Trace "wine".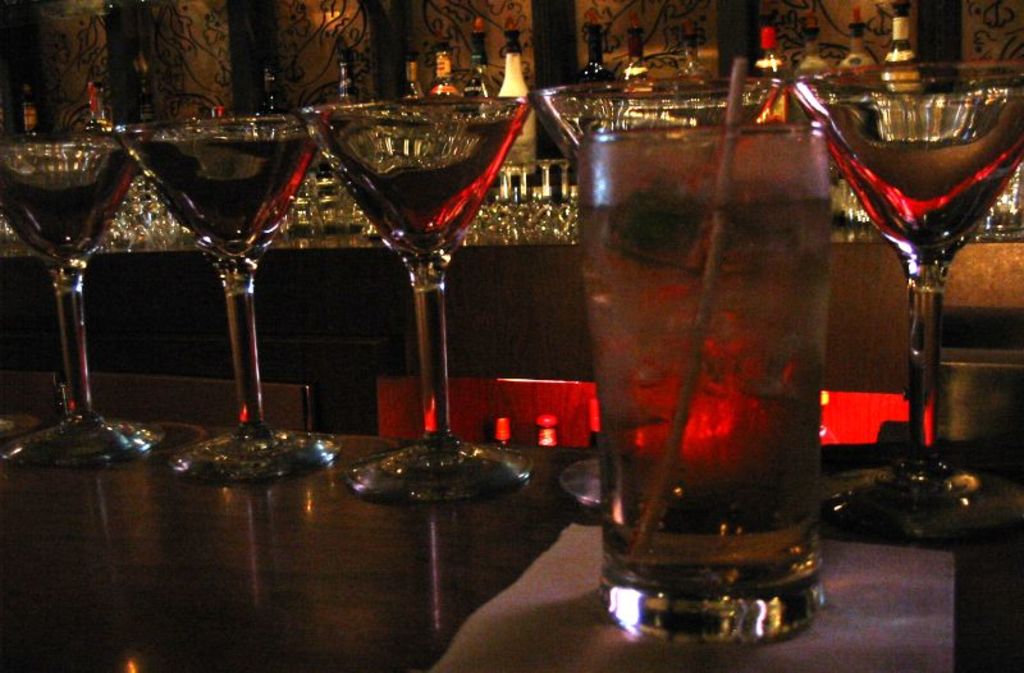
Traced to <box>462,18,498,88</box>.
